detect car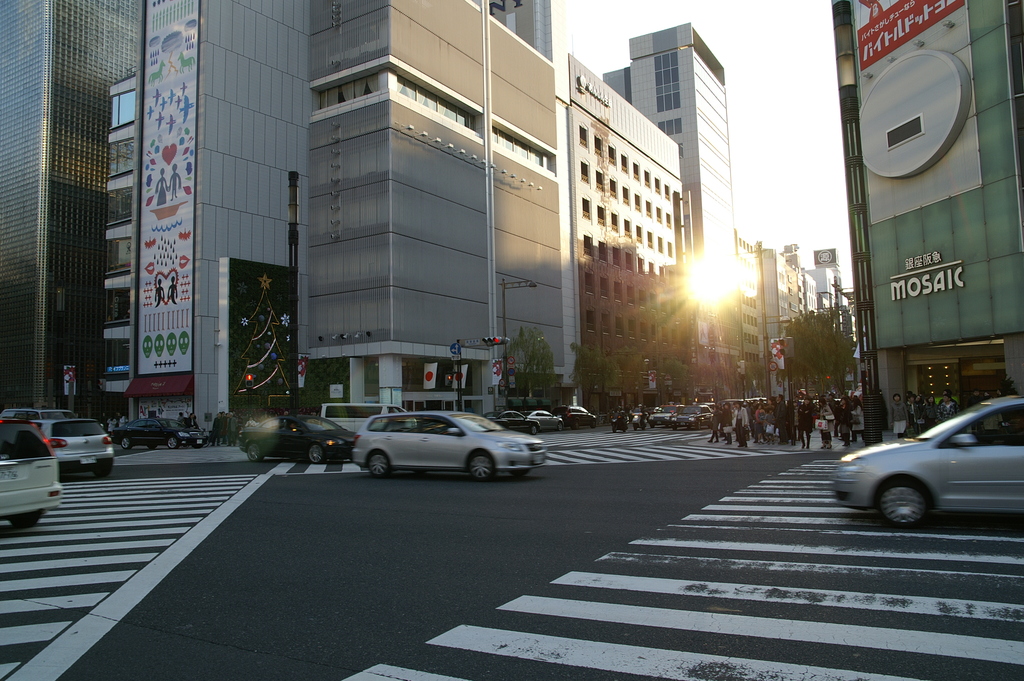
{"left": 241, "top": 411, "right": 353, "bottom": 463}
